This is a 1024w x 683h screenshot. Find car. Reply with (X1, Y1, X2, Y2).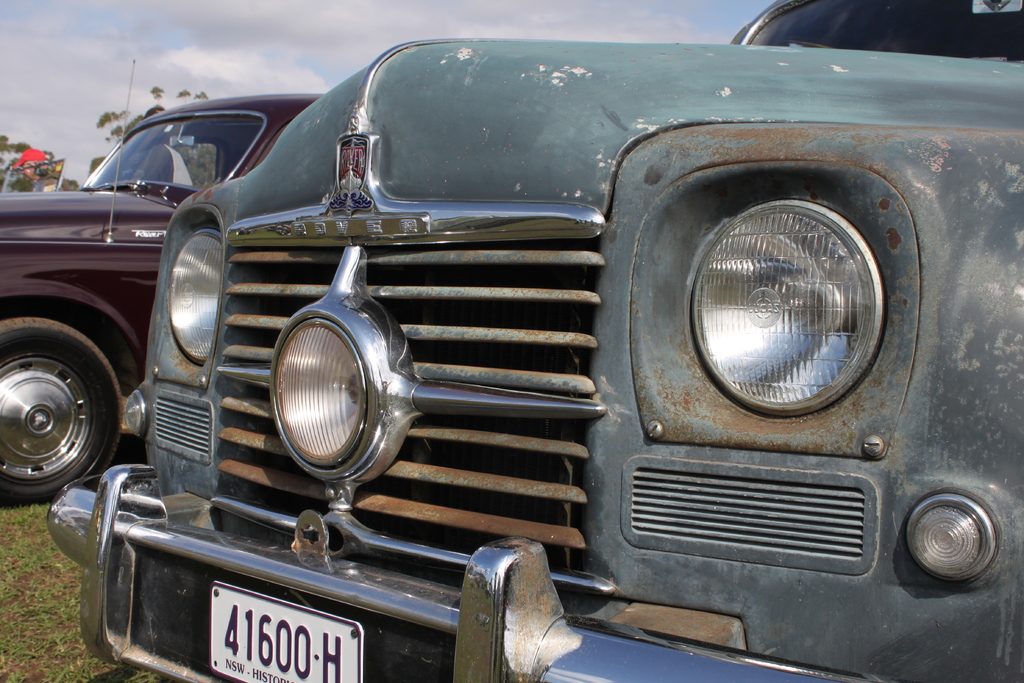
(0, 89, 332, 498).
